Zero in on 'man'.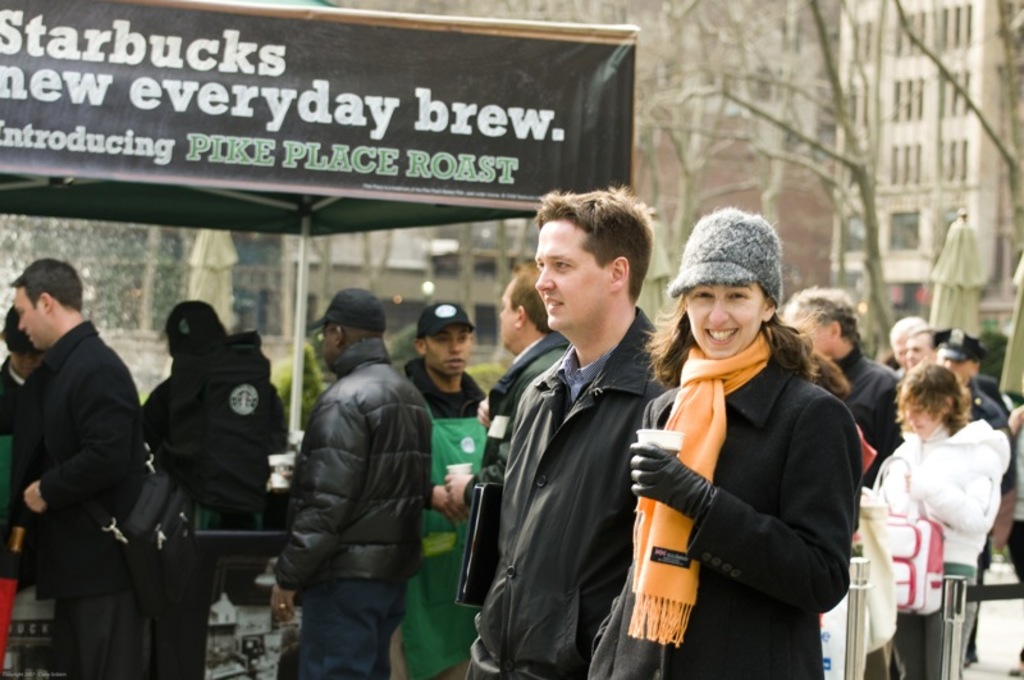
Zeroed in: (x1=773, y1=282, x2=908, y2=498).
